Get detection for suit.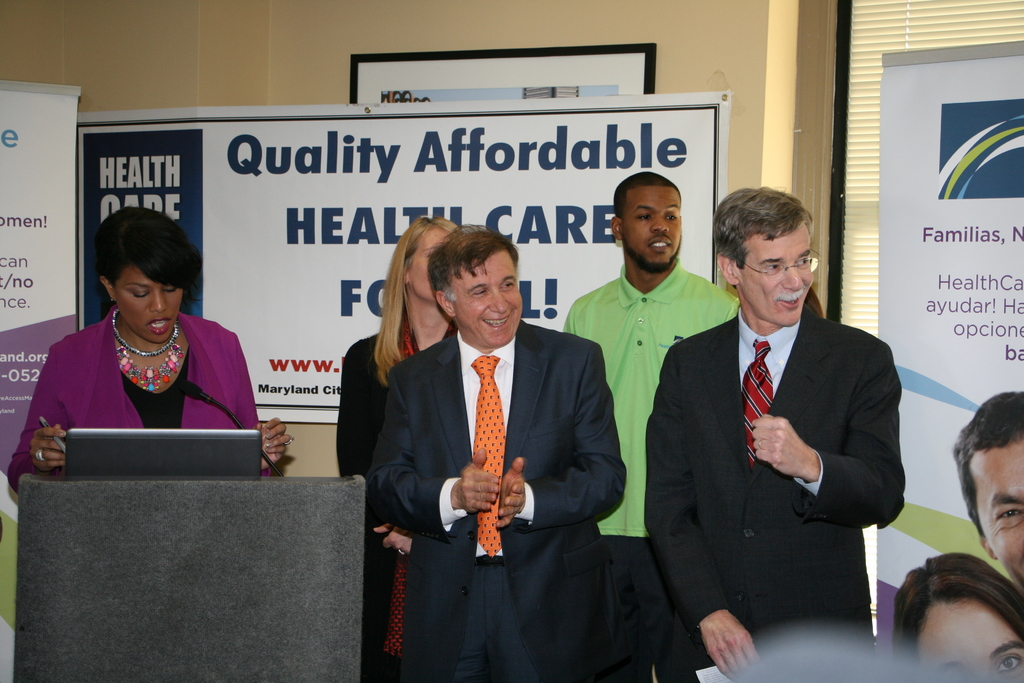
Detection: Rect(693, 255, 906, 616).
